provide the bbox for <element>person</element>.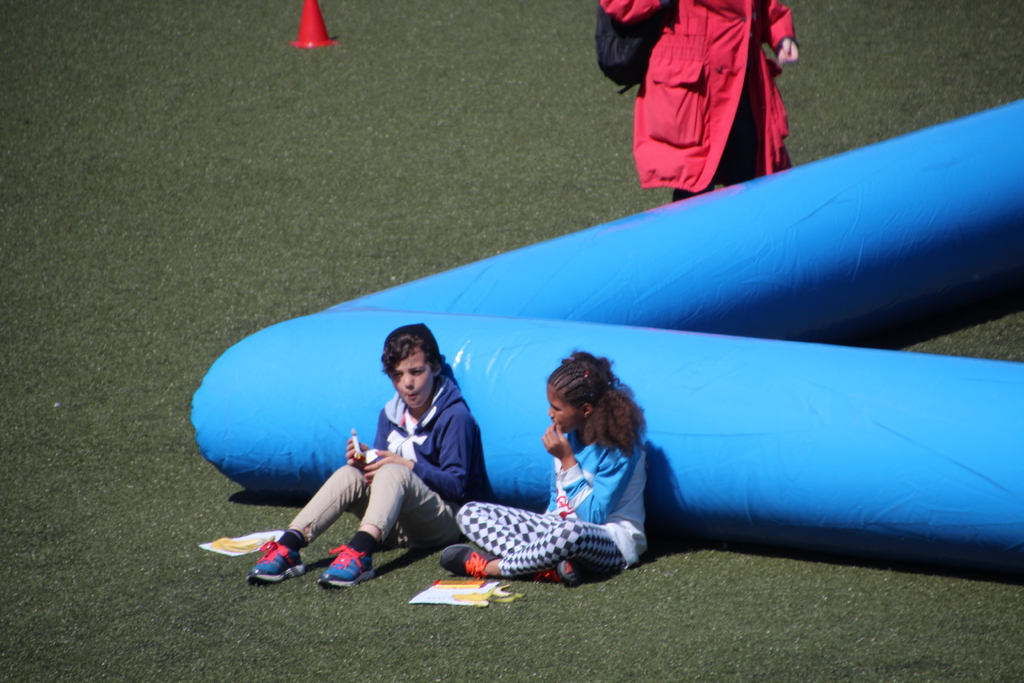
(254,322,478,587).
